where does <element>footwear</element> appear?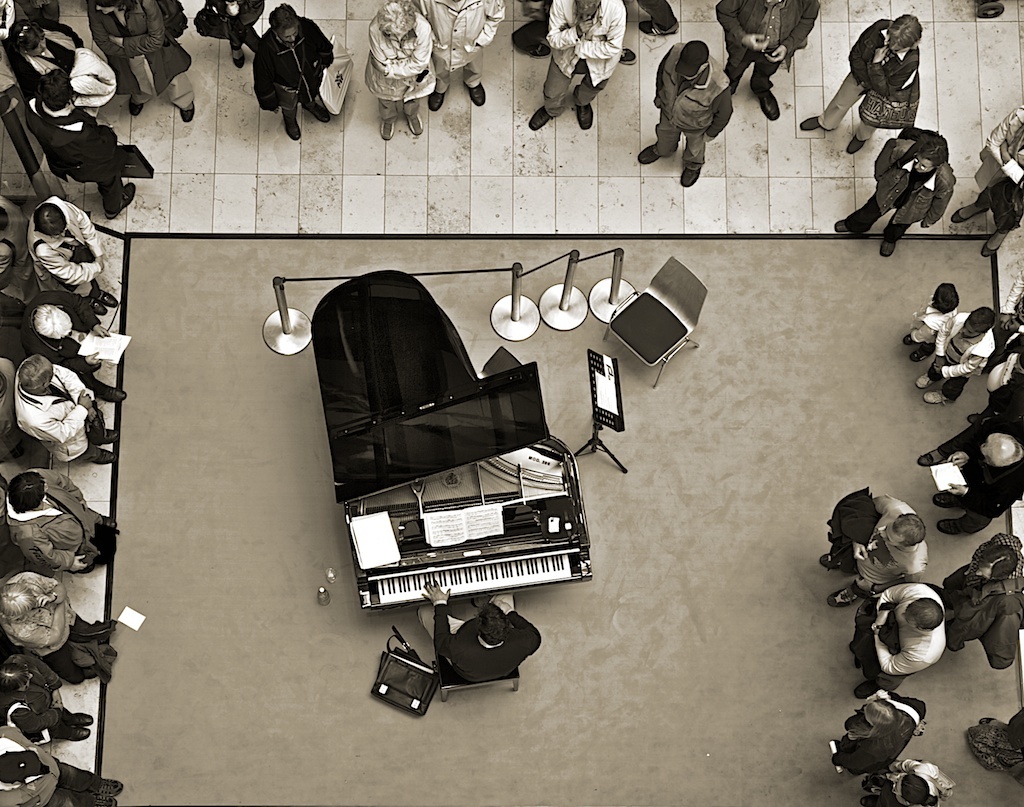
Appears at 97/289/119/309.
